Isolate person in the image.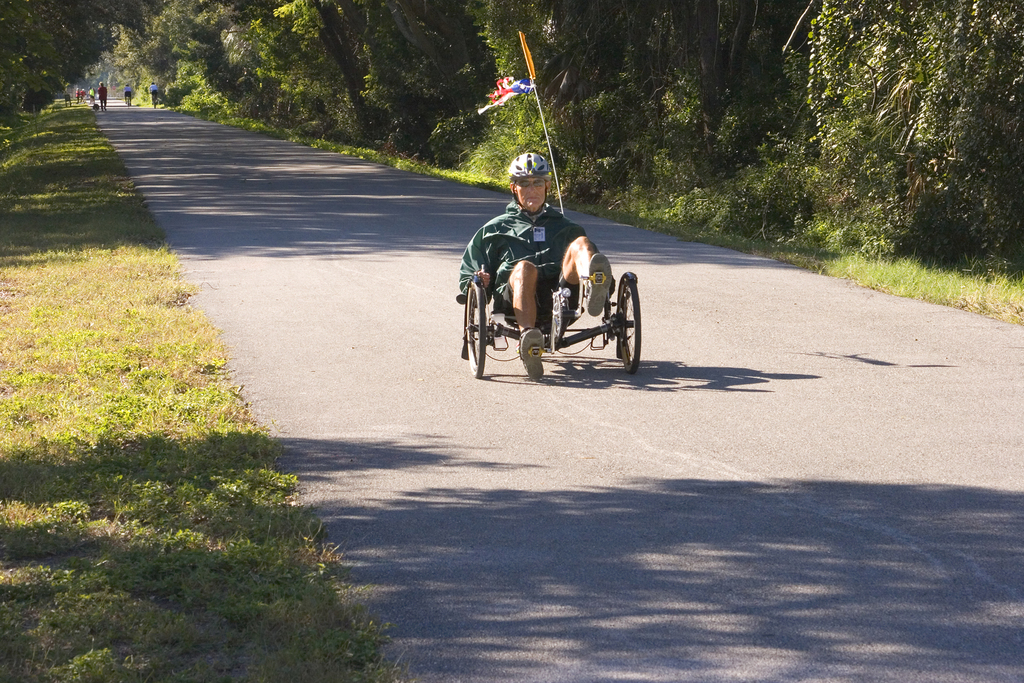
Isolated region: [76, 89, 88, 102].
